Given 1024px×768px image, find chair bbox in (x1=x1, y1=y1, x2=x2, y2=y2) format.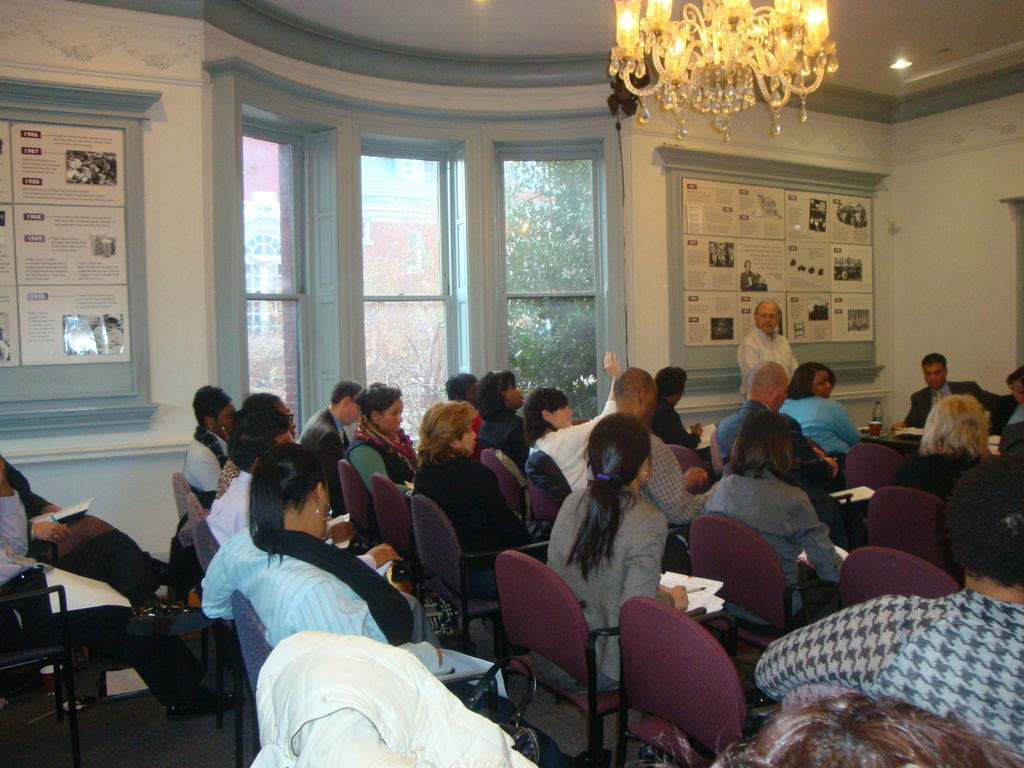
(x1=616, y1=604, x2=742, y2=767).
